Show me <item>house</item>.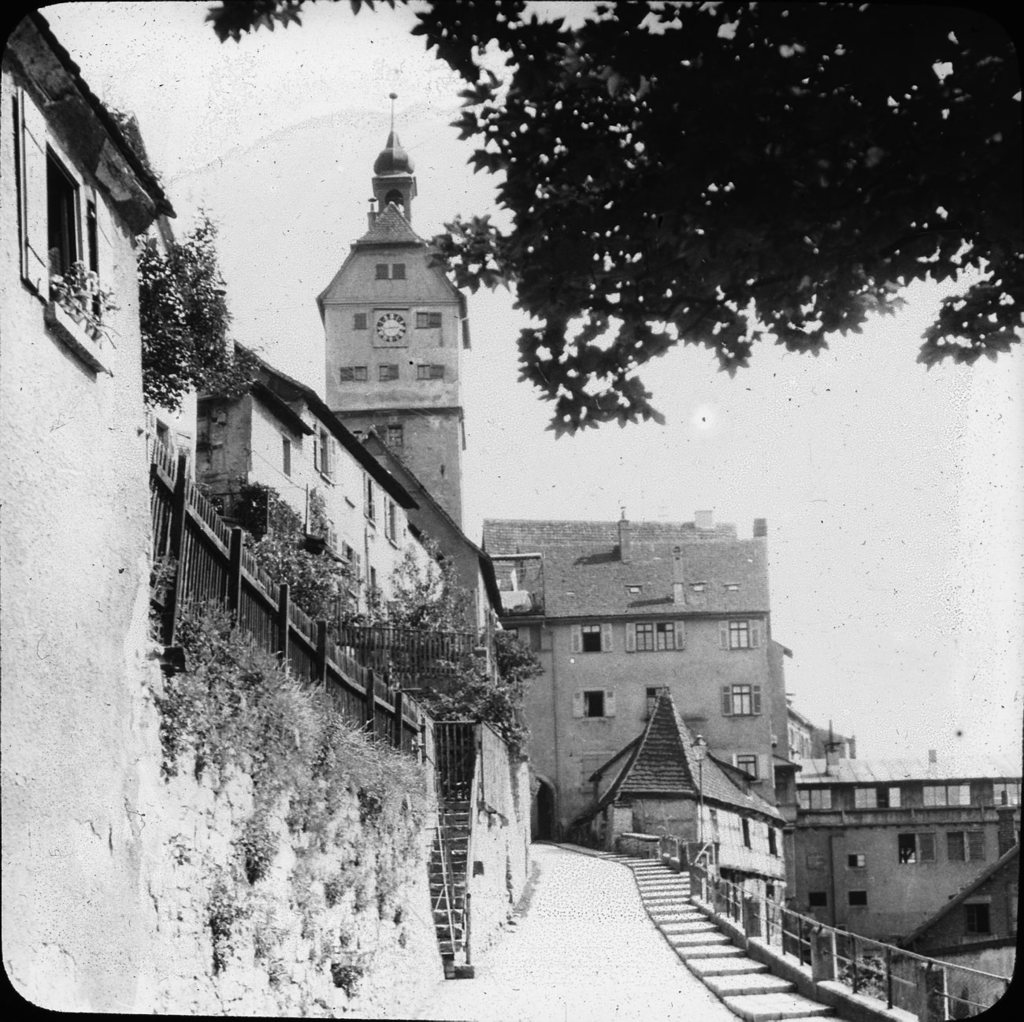
<item>house</item> is here: pyautogui.locateOnScreen(317, 130, 474, 529).
